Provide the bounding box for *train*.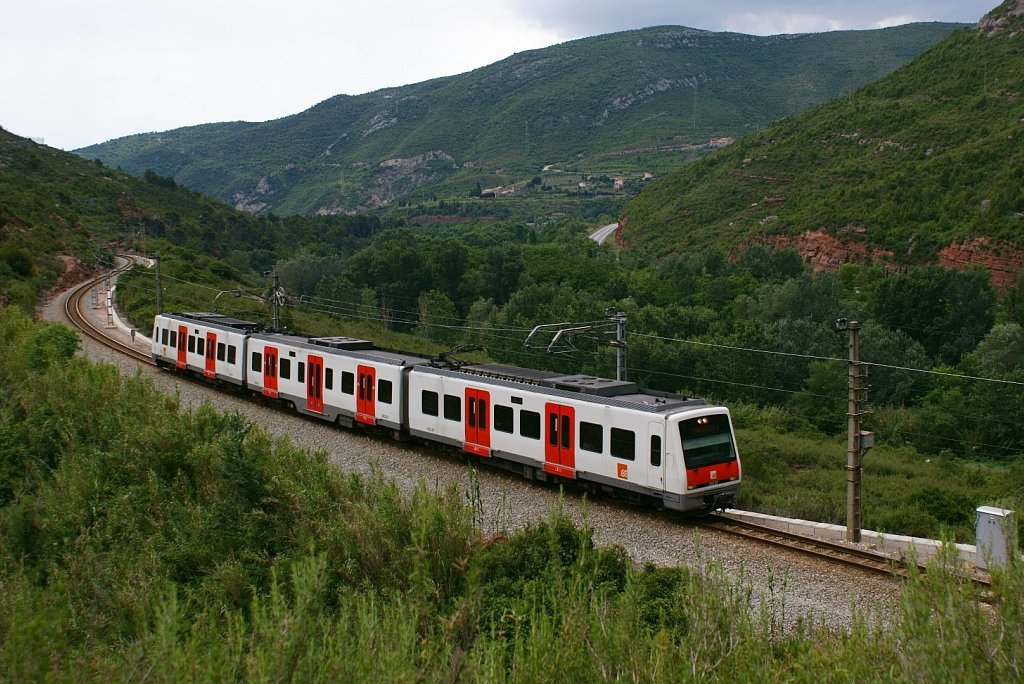
147 309 745 523.
